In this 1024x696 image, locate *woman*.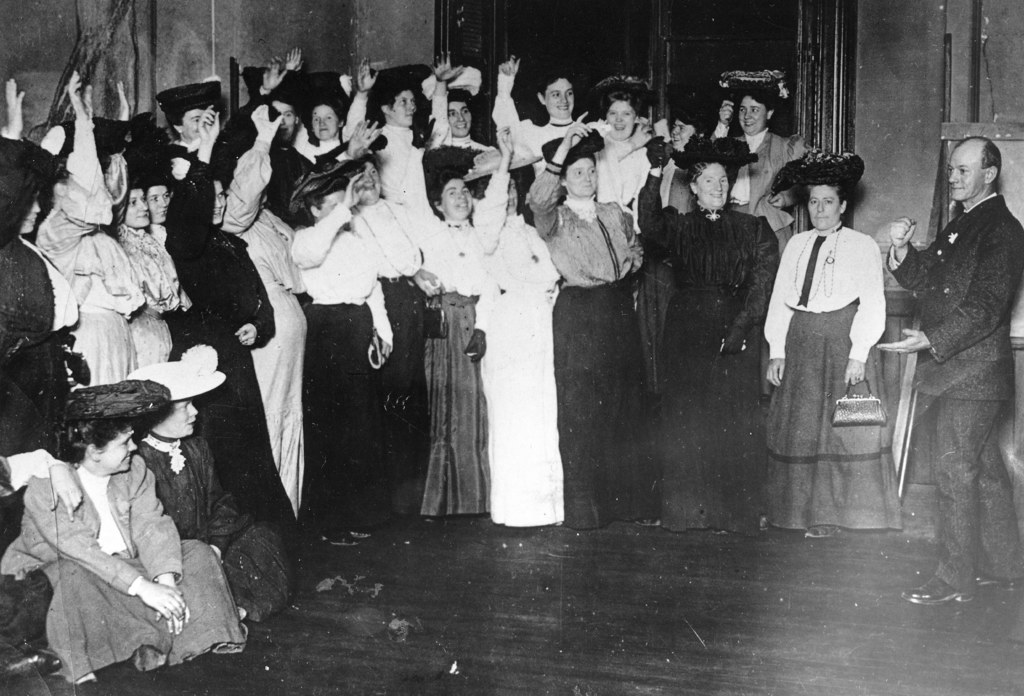
Bounding box: [left=707, top=67, right=815, bottom=255].
